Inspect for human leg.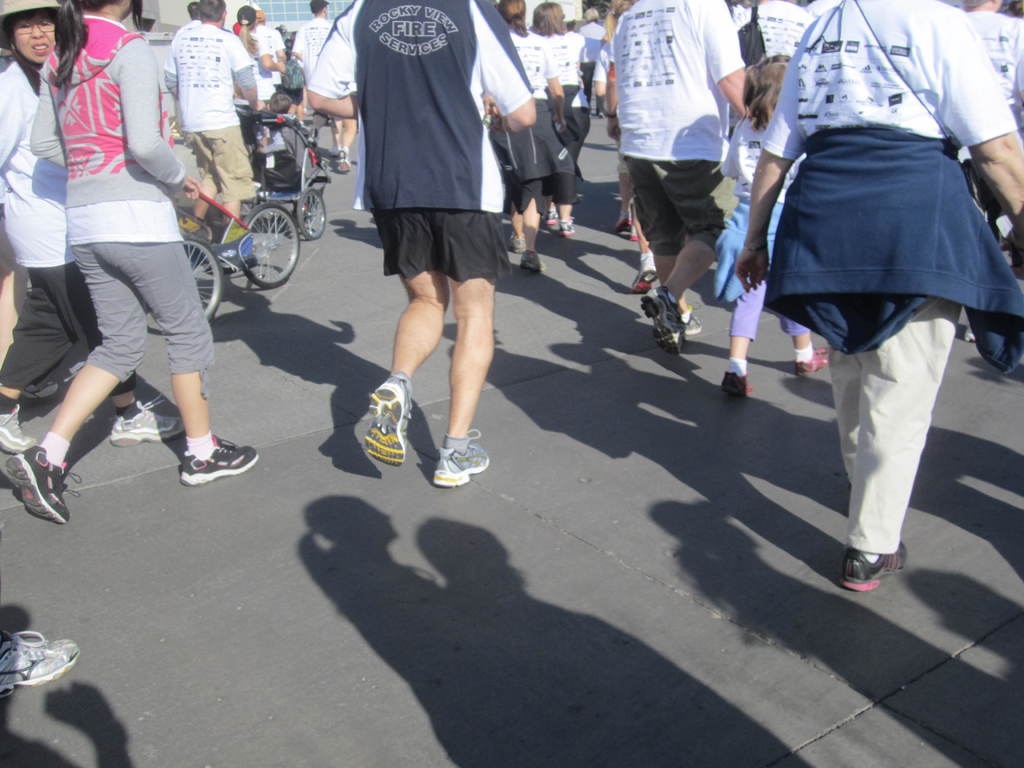
Inspection: x1=95 y1=244 x2=262 y2=486.
